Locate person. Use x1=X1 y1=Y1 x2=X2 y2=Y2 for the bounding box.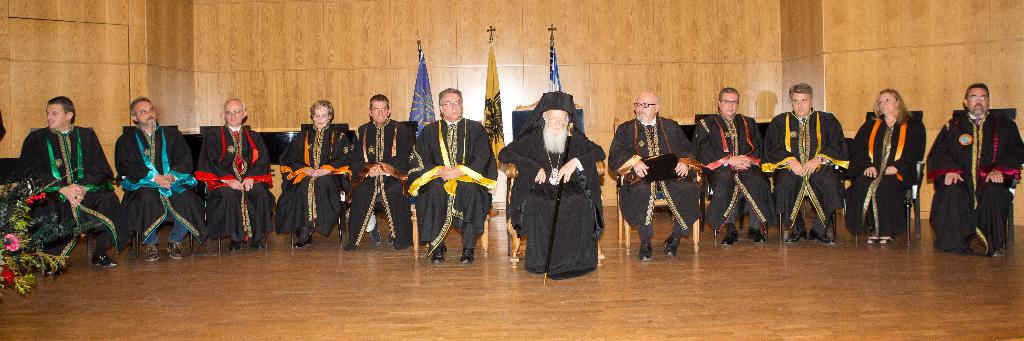
x1=10 y1=95 x2=116 y2=266.
